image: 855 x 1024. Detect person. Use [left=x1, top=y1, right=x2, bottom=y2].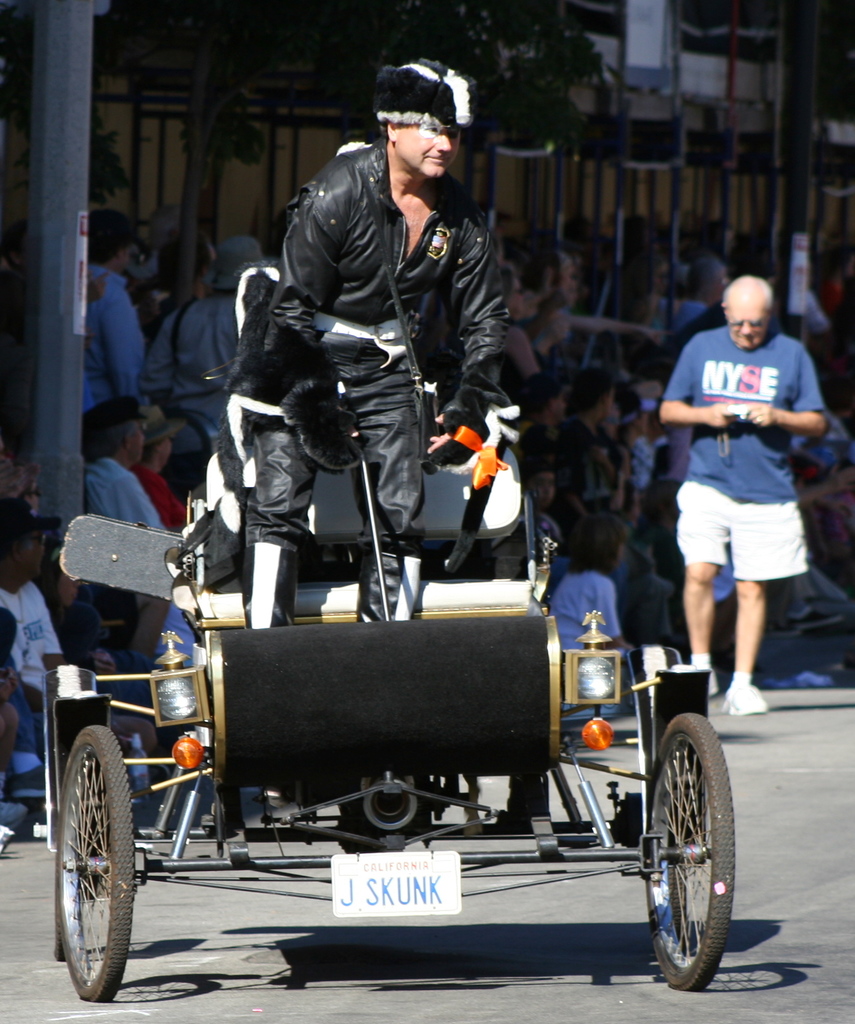
[left=79, top=388, right=202, bottom=825].
